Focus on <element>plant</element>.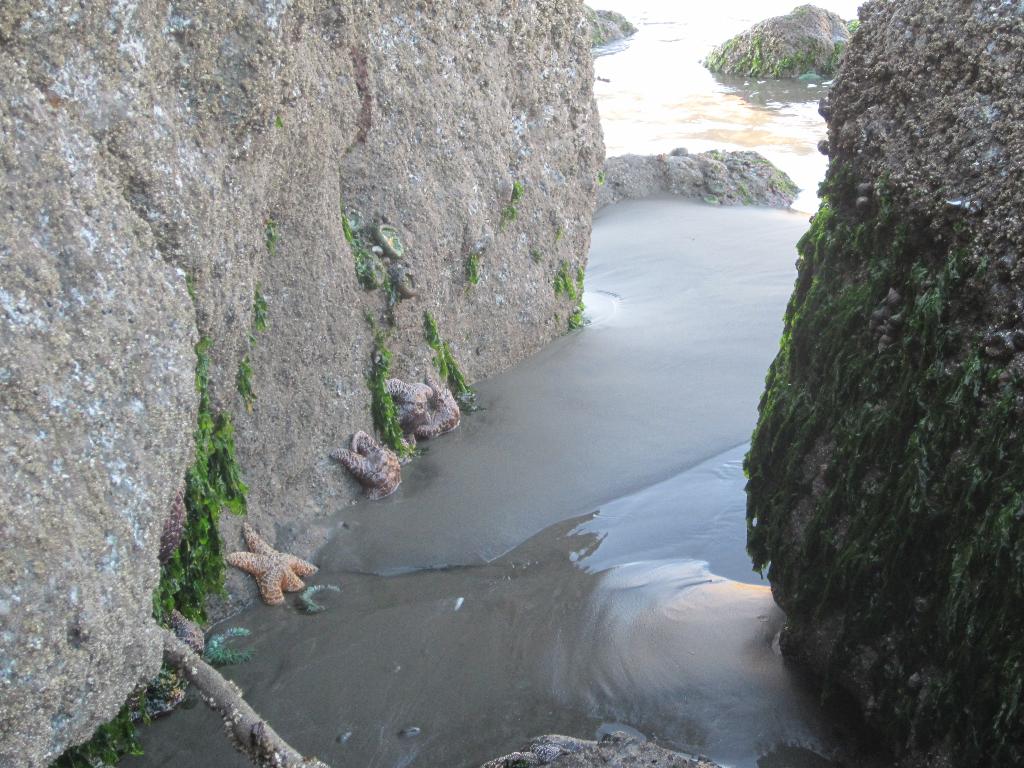
Focused at select_region(730, 157, 1023, 767).
